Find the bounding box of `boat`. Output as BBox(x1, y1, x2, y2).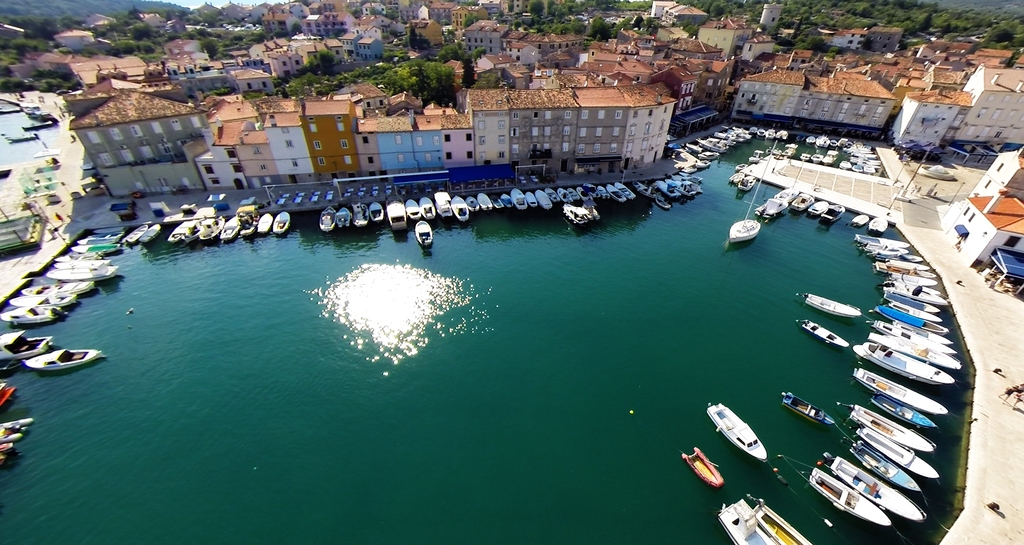
BBox(824, 200, 845, 219).
